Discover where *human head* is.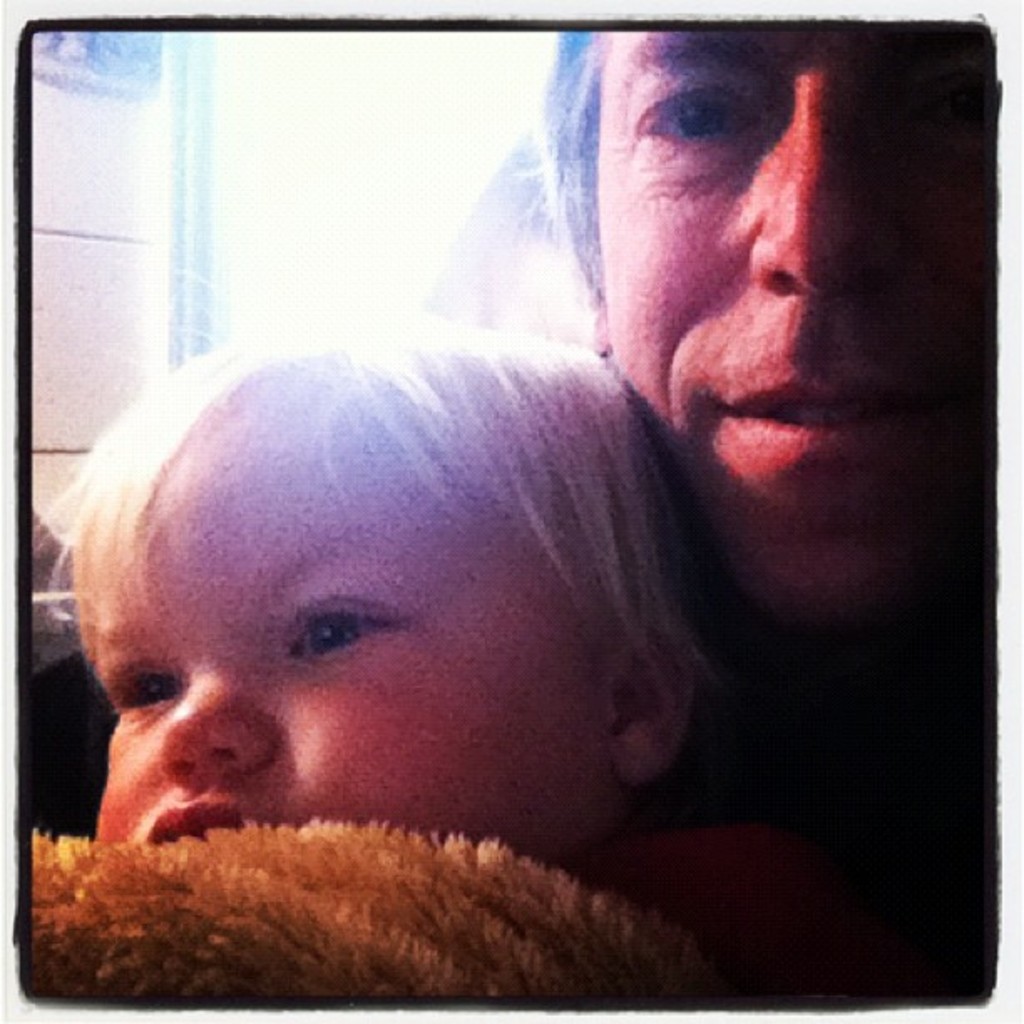
Discovered at {"x1": 497, "y1": 30, "x2": 991, "y2": 612}.
